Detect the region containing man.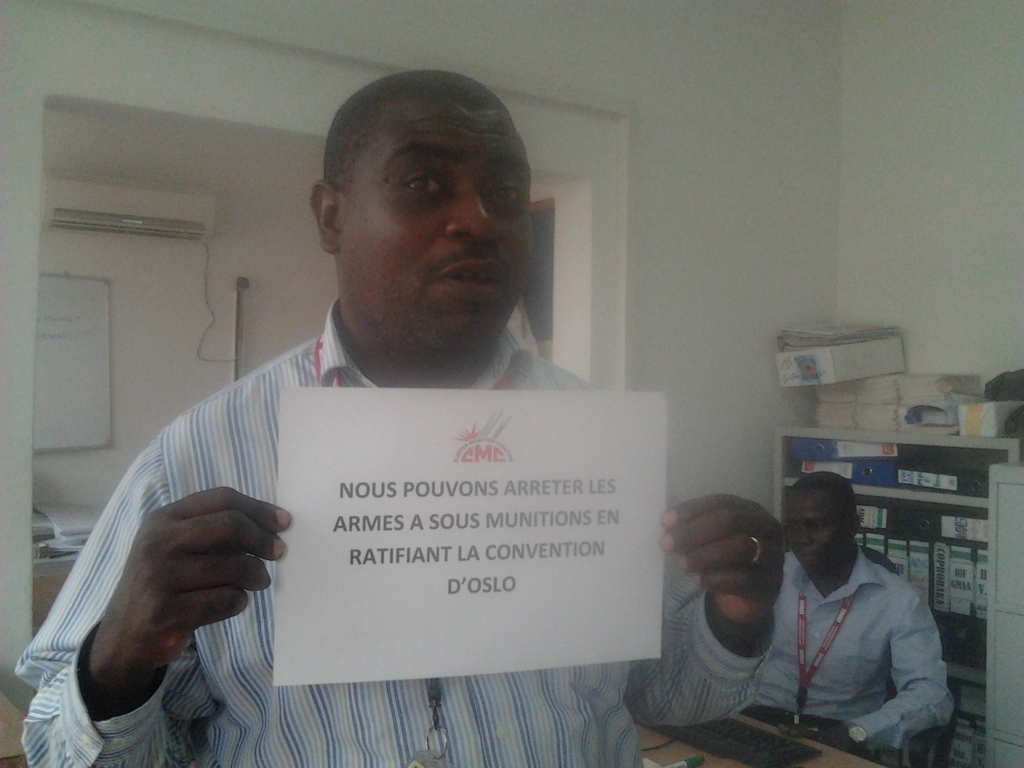
detection(743, 469, 954, 753).
